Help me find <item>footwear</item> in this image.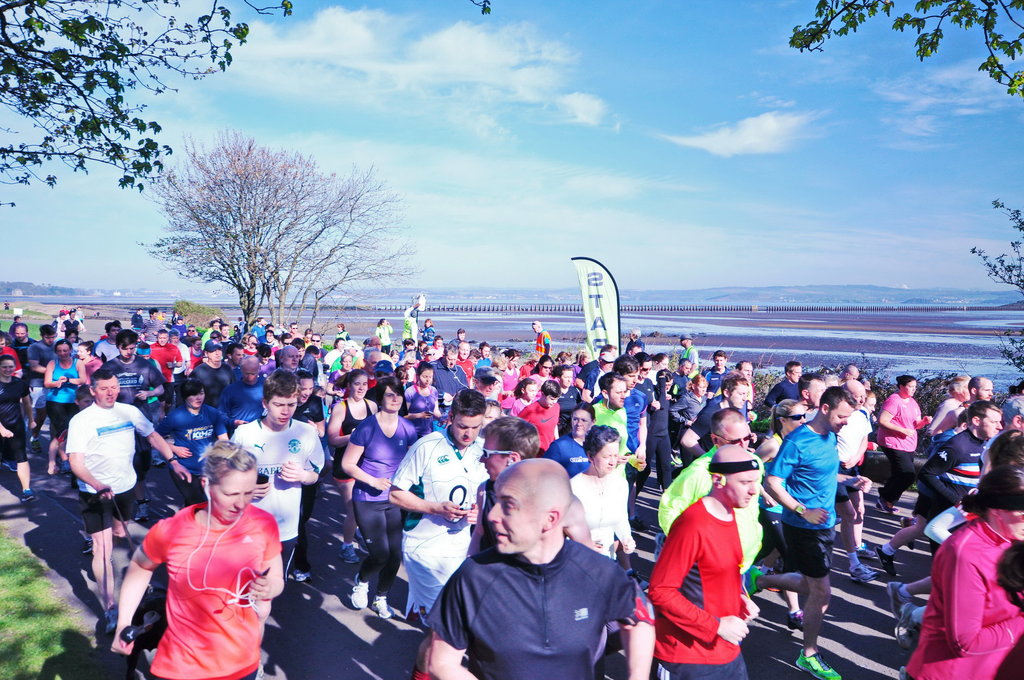
Found it: [left=337, top=542, right=356, bottom=565].
